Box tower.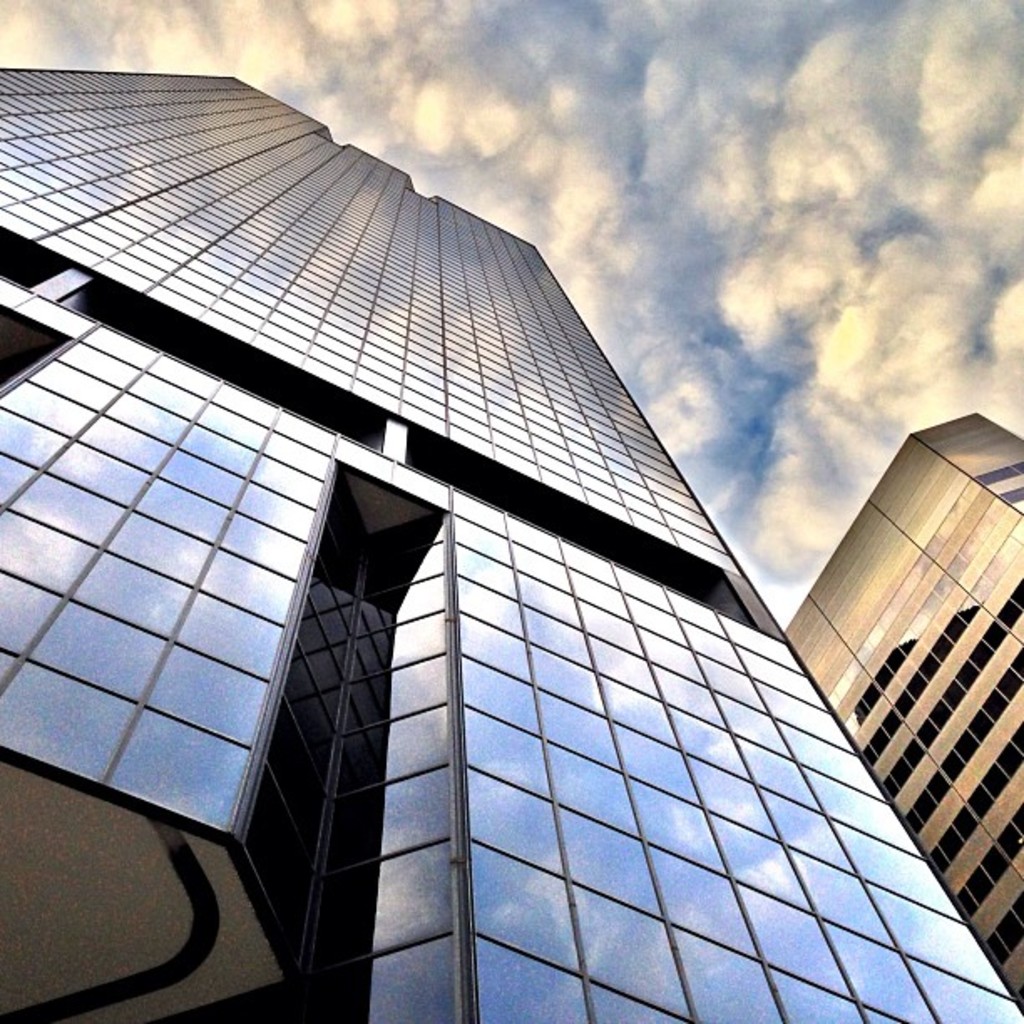
[x1=42, y1=23, x2=922, y2=1022].
